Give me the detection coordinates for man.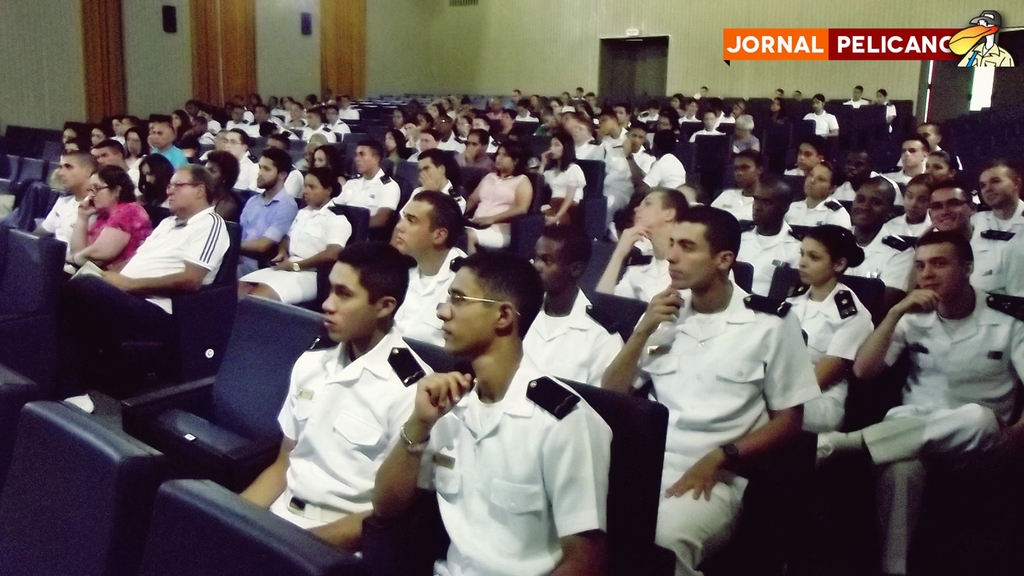
detection(912, 180, 1023, 304).
